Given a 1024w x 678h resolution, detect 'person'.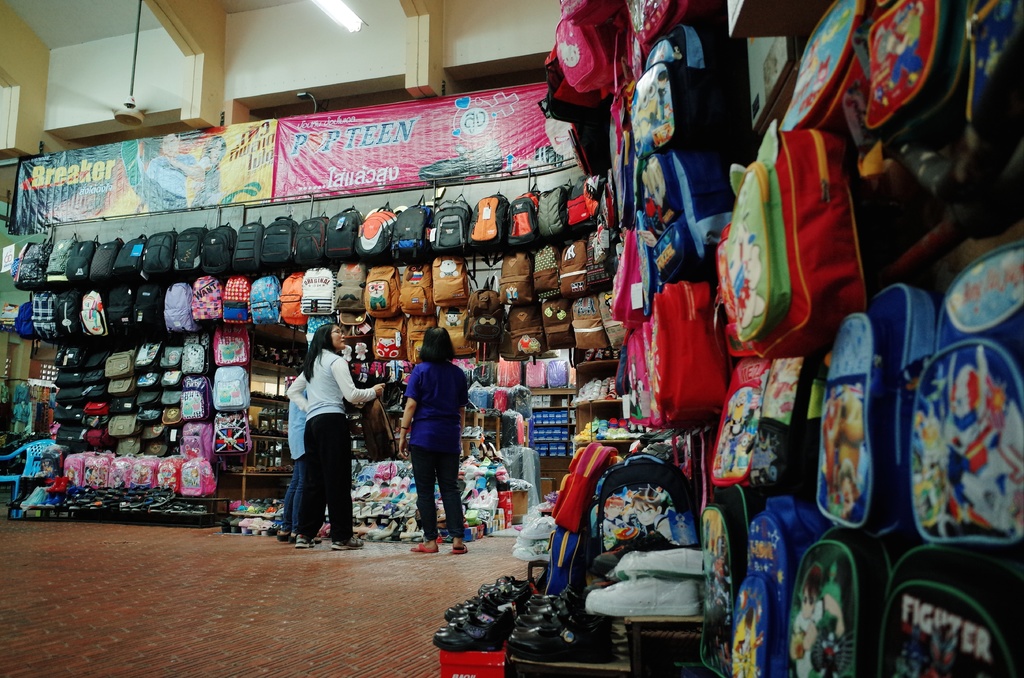
134:134:205:212.
